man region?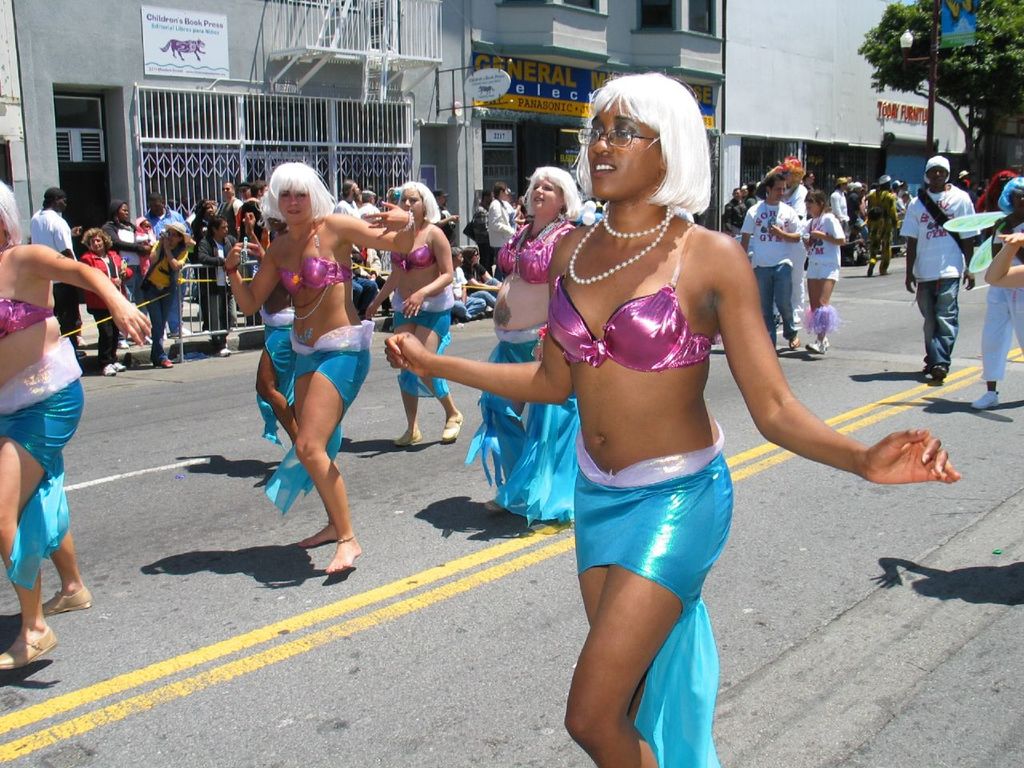
[844,178,869,260]
